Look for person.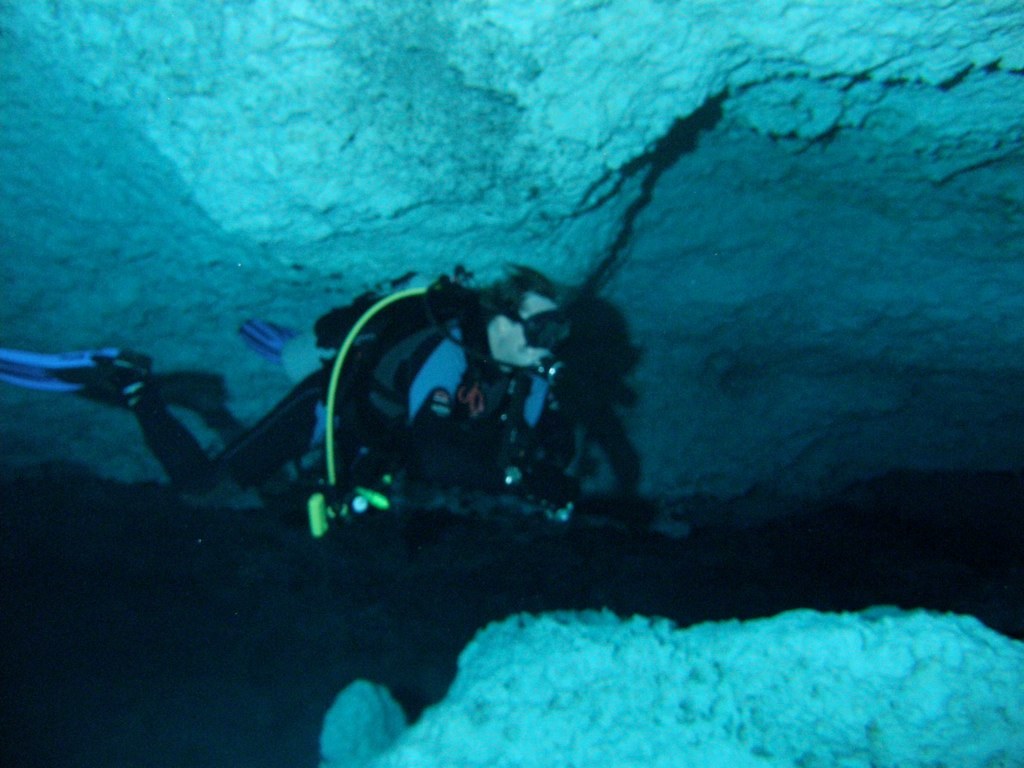
Found: pyautogui.locateOnScreen(4, 256, 571, 533).
